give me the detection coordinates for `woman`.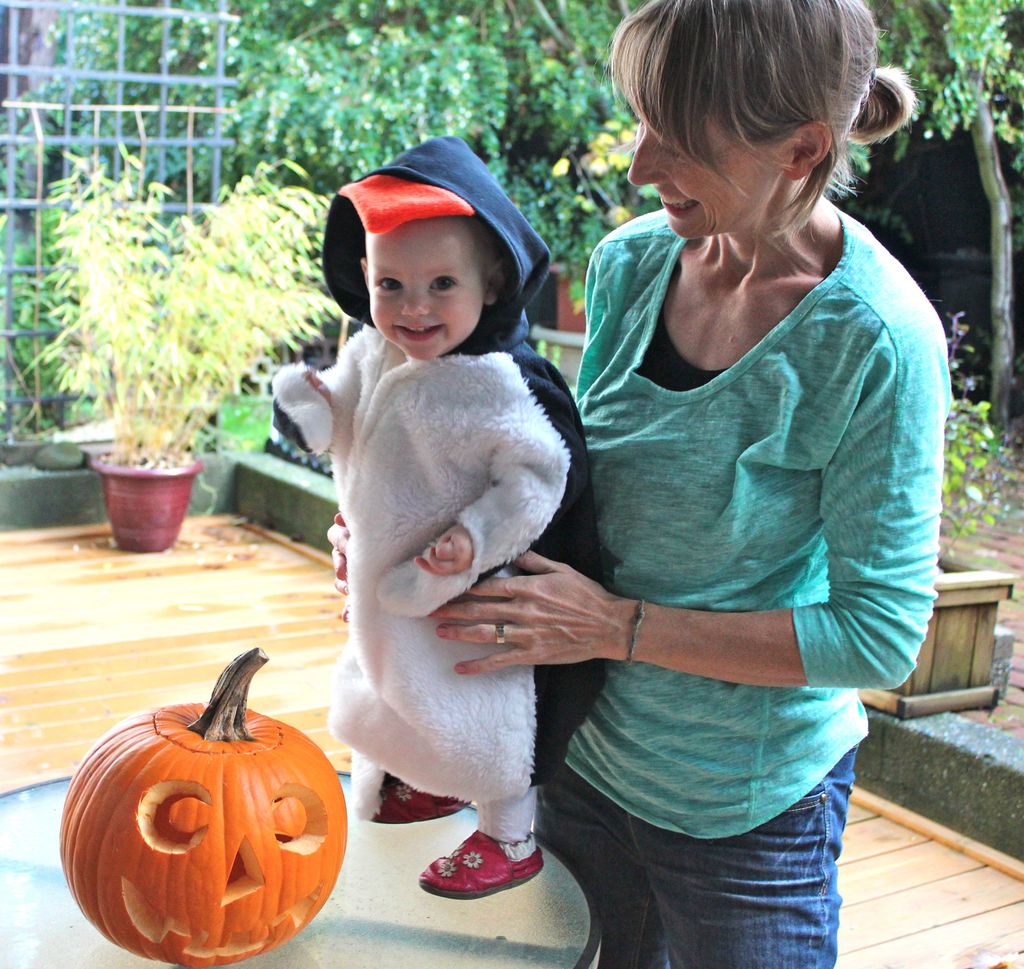
select_region(510, 8, 958, 960).
